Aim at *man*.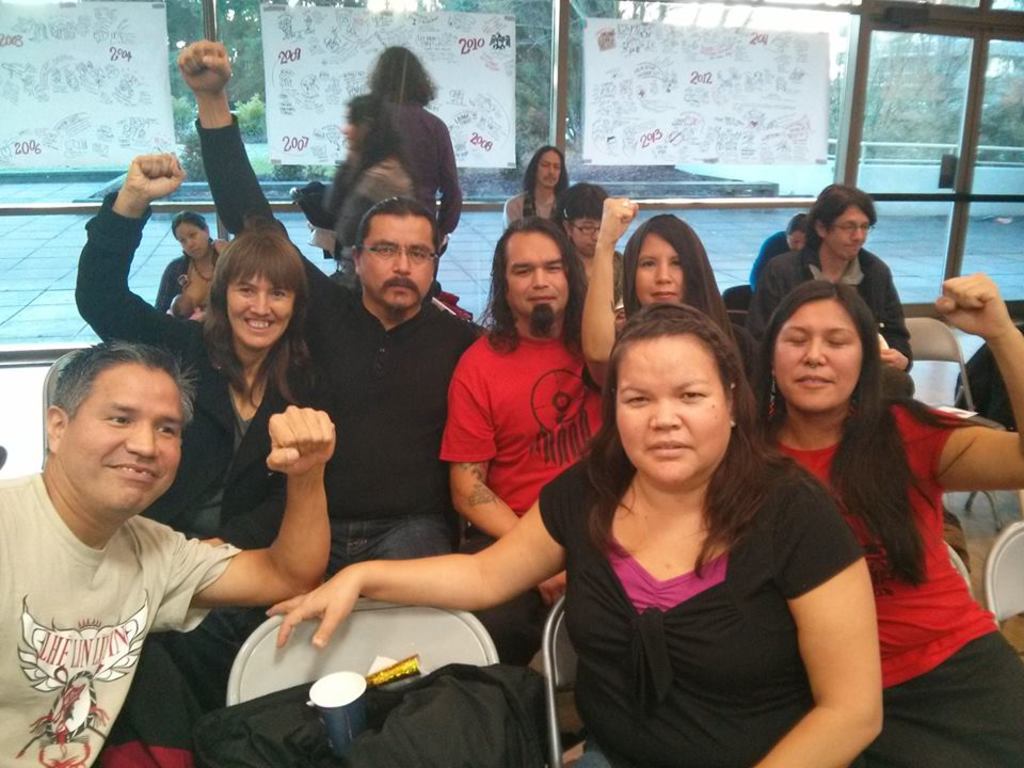
Aimed at rect(743, 187, 910, 369).
